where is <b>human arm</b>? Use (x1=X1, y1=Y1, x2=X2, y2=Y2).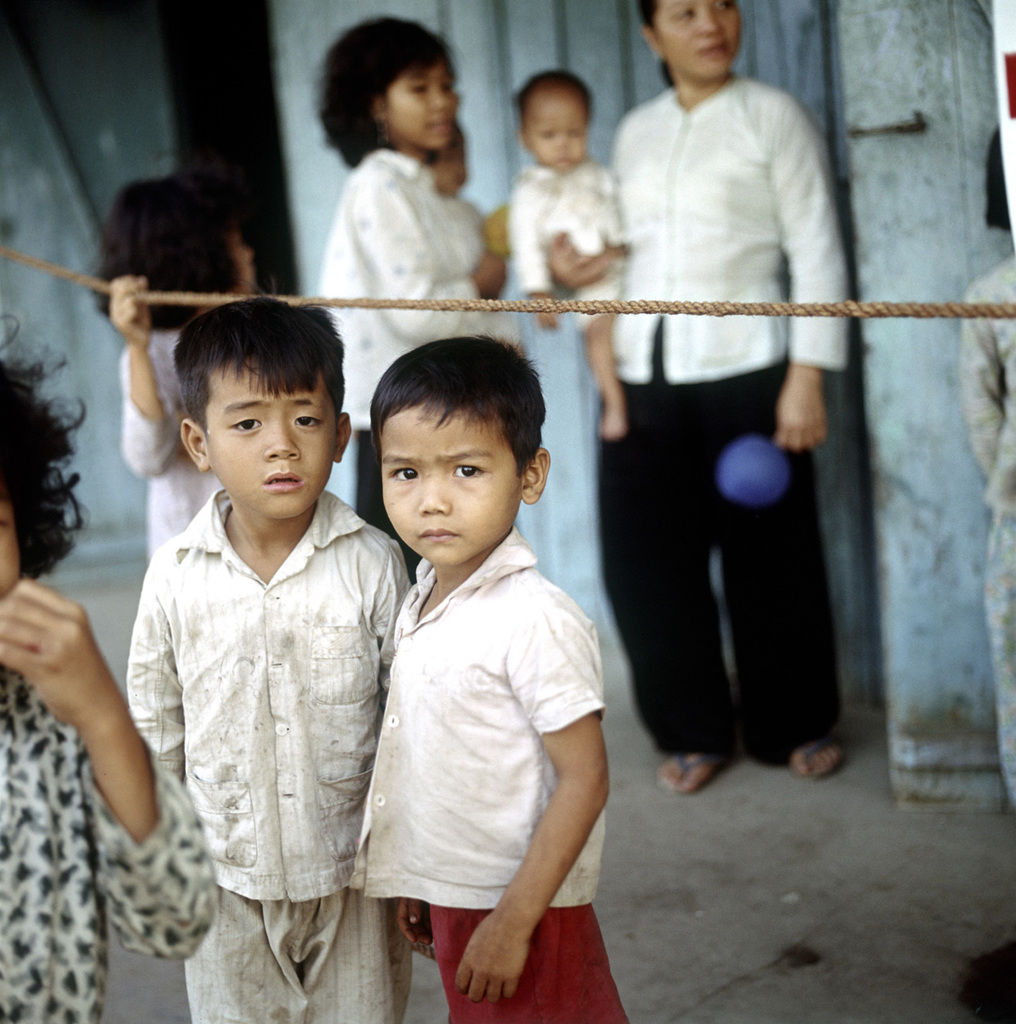
(x1=374, y1=544, x2=403, y2=698).
